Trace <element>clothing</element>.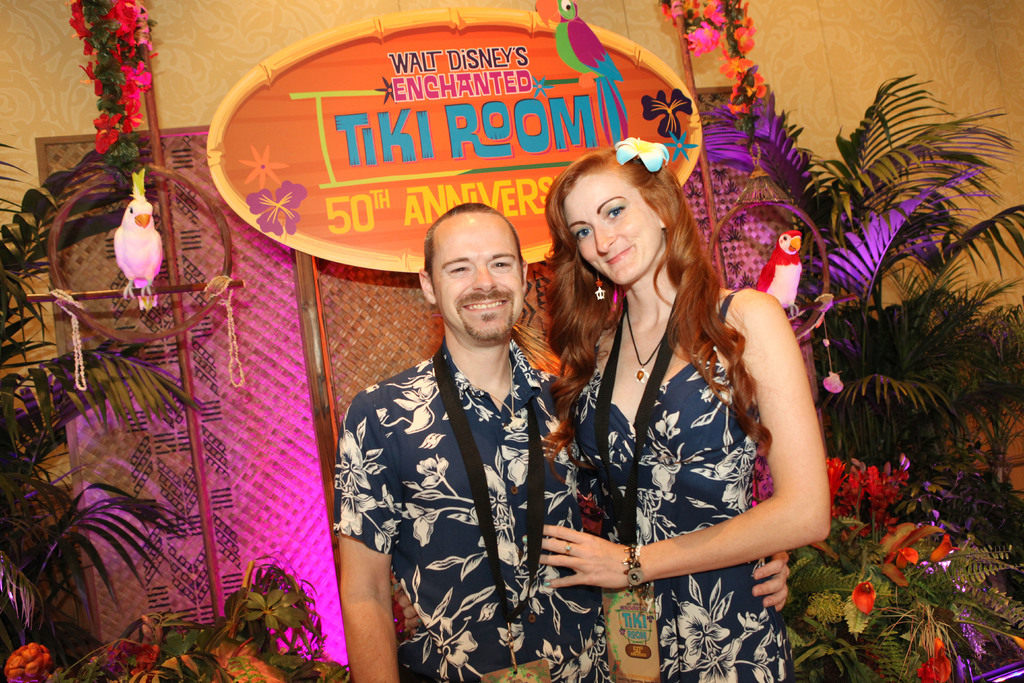
Traced to <region>328, 282, 575, 670</region>.
